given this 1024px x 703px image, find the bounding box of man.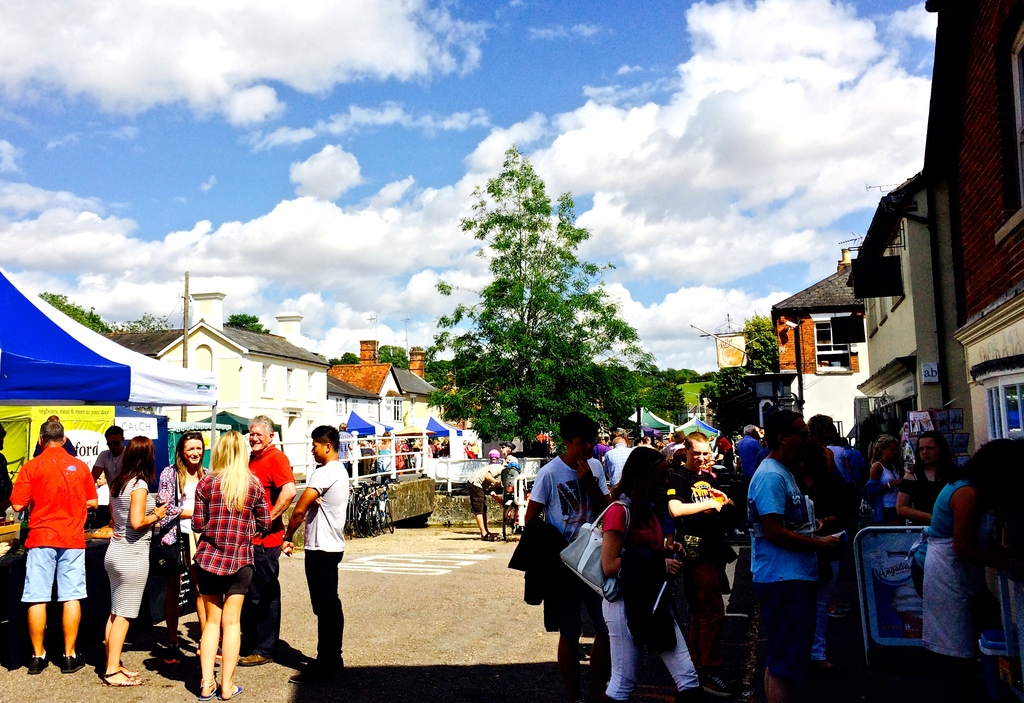
<box>467,464,506,538</box>.
